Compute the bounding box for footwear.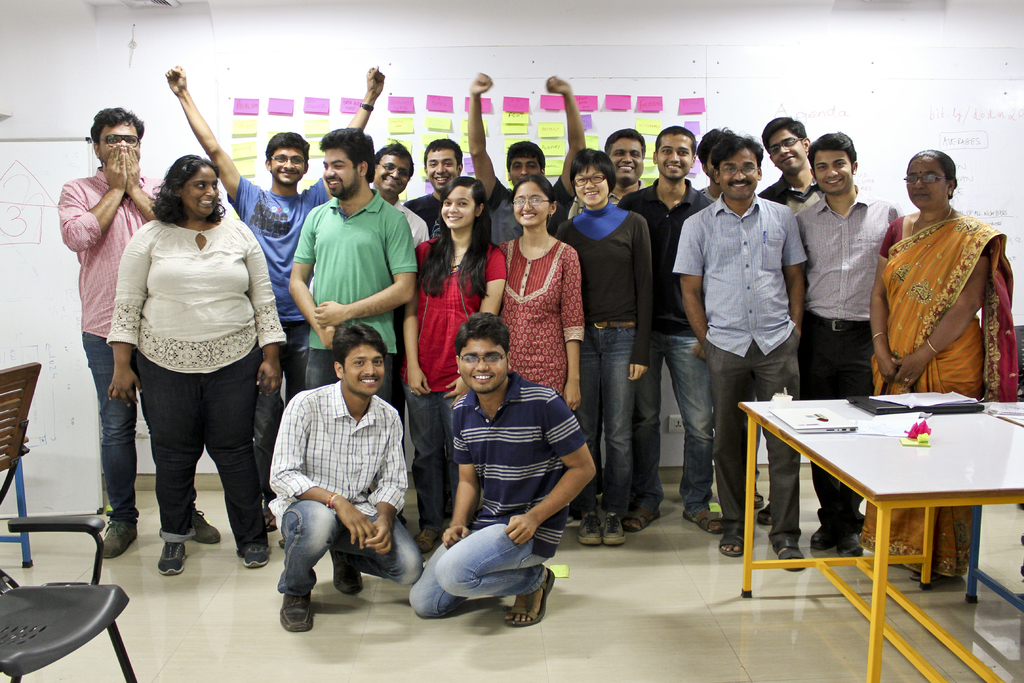
x1=504 y1=568 x2=557 y2=629.
